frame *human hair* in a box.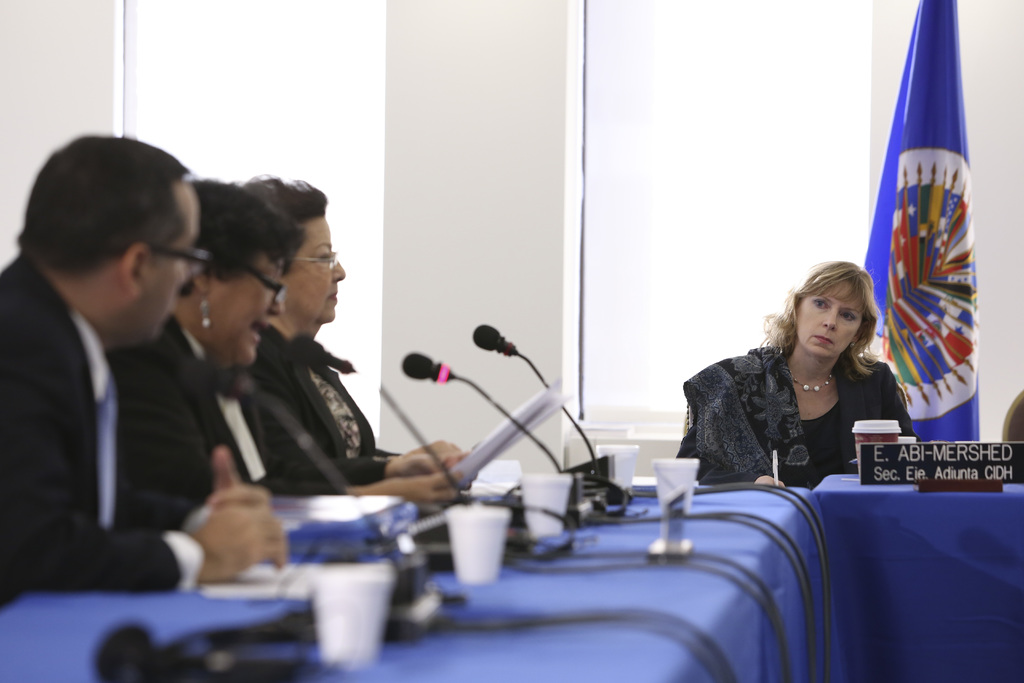
<box>23,138,187,314</box>.
